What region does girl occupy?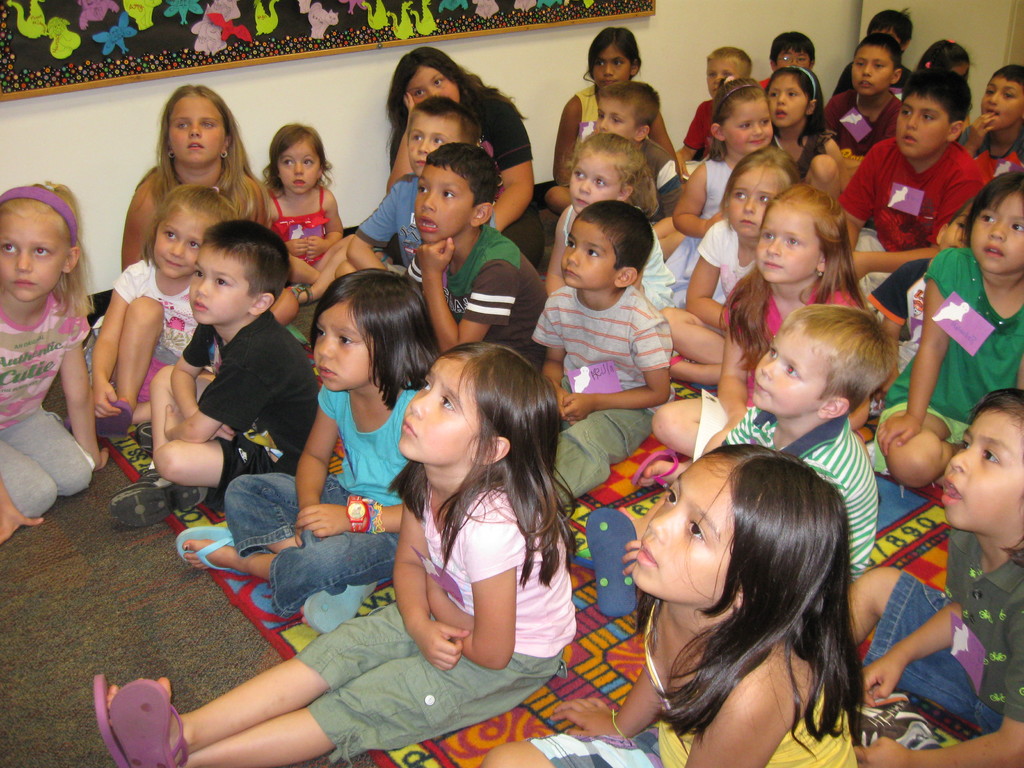
left=767, top=68, right=843, bottom=183.
